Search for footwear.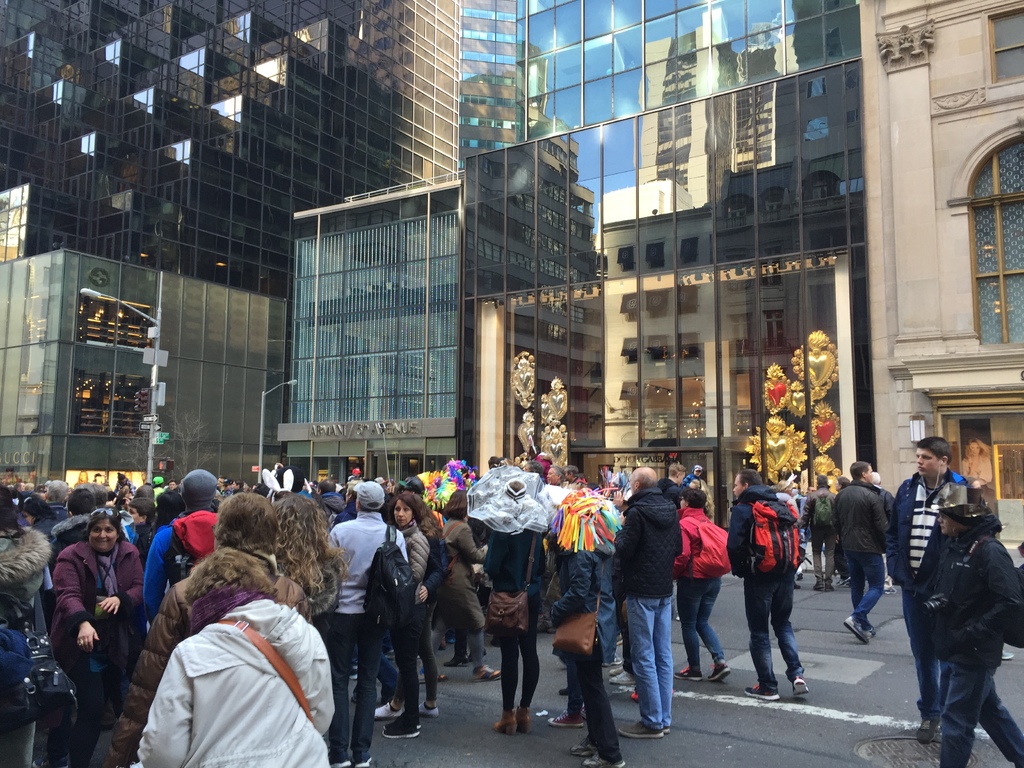
Found at [left=379, top=716, right=413, bottom=736].
